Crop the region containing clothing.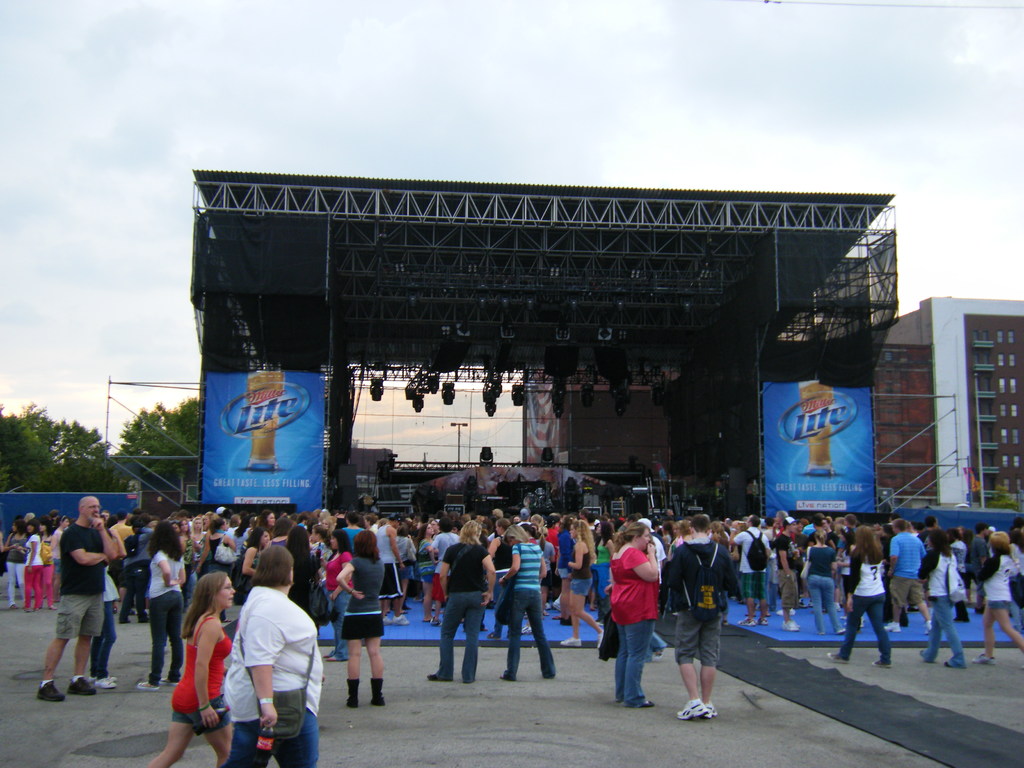
Crop region: crop(776, 524, 797, 576).
